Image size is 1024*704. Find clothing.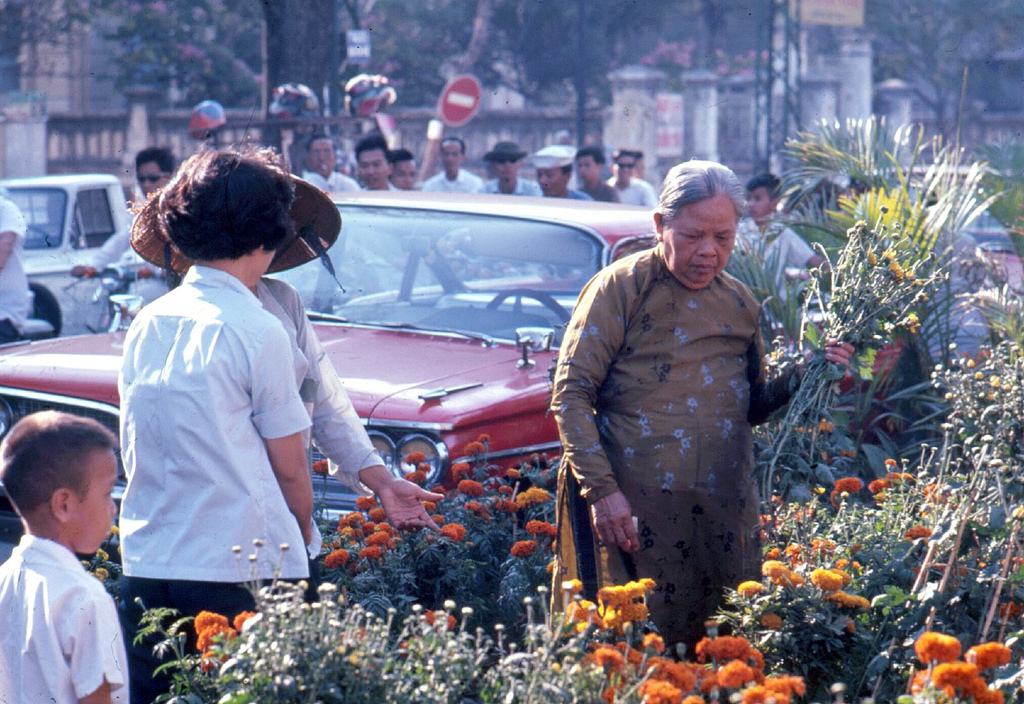
x1=243, y1=277, x2=387, y2=591.
